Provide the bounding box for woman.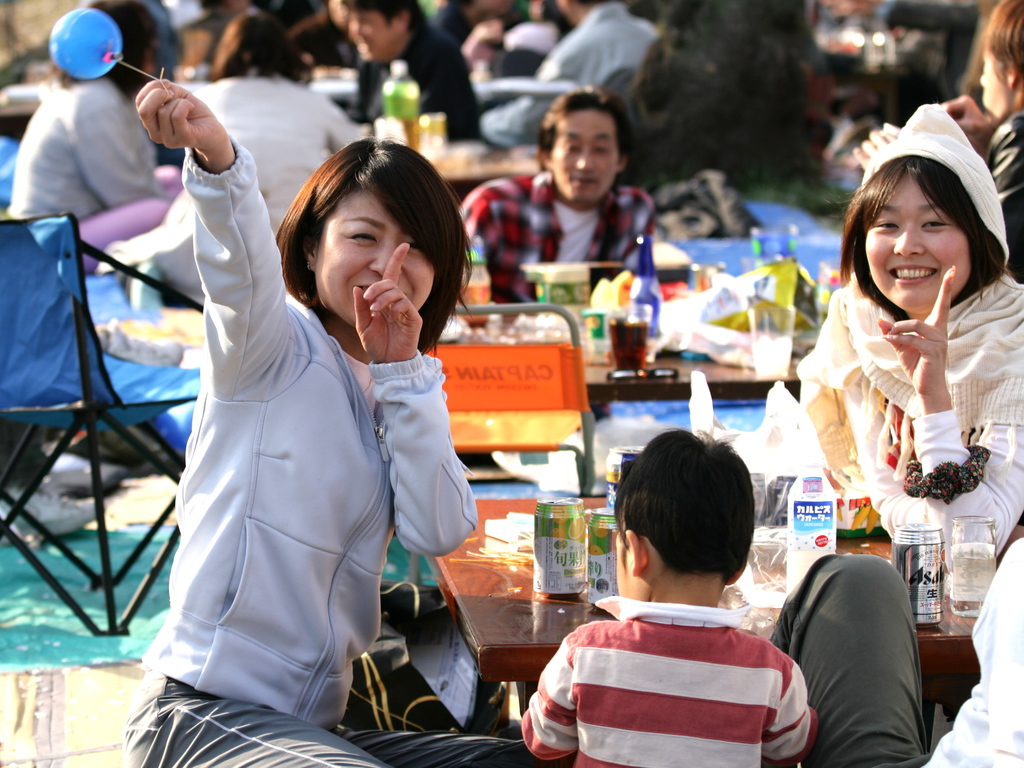
bbox(5, 0, 174, 272).
